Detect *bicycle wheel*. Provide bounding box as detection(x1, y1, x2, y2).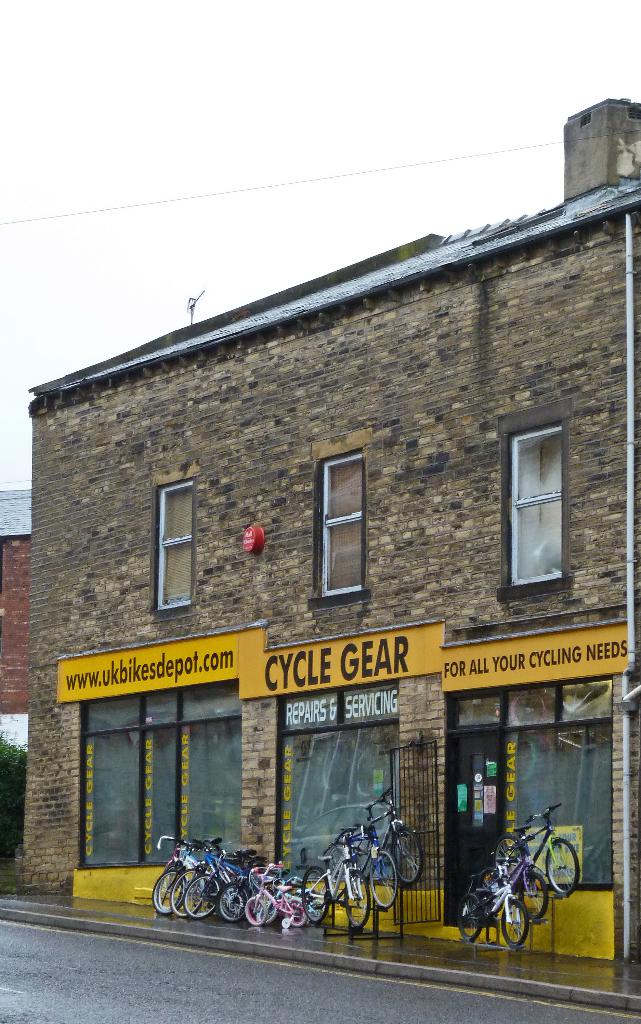
detection(169, 870, 206, 917).
